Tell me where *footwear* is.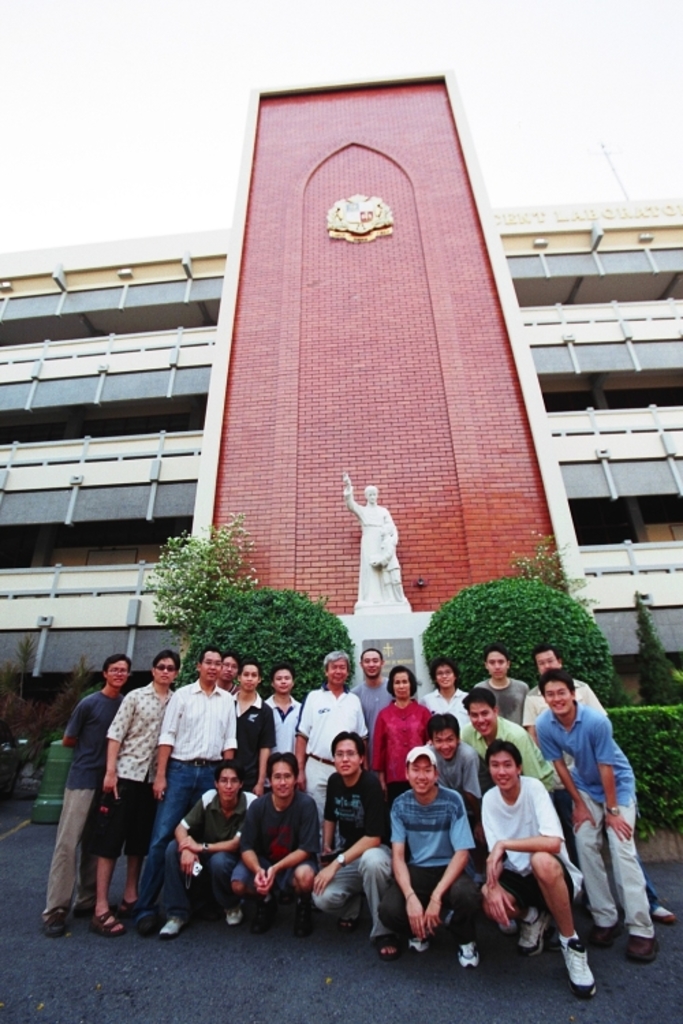
*footwear* is at select_region(627, 928, 665, 963).
